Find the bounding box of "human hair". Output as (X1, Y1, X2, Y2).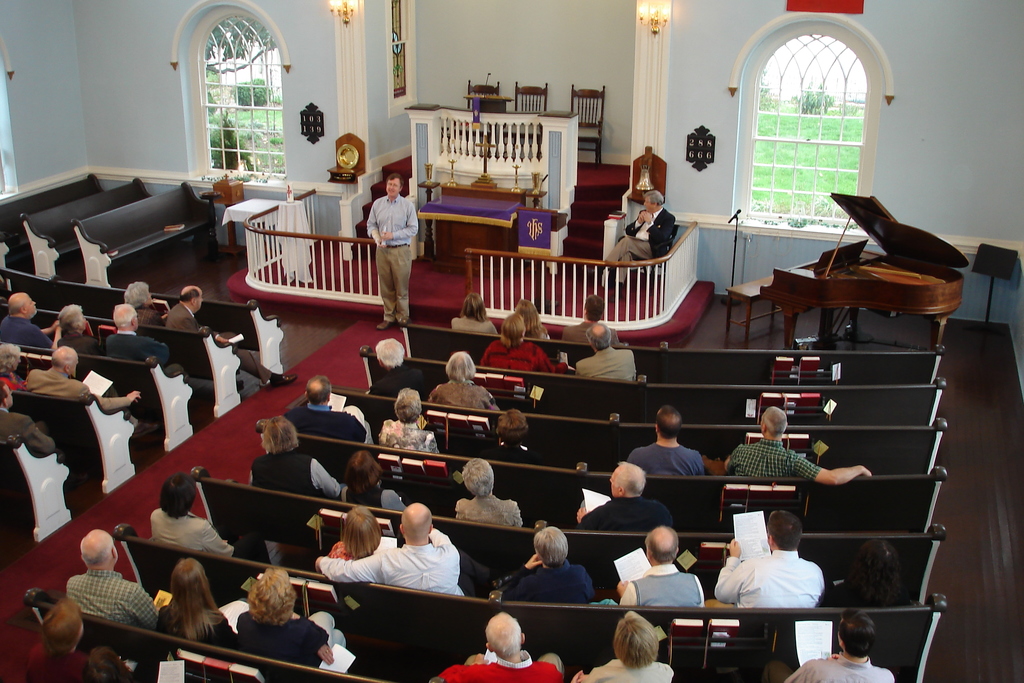
(612, 462, 644, 502).
